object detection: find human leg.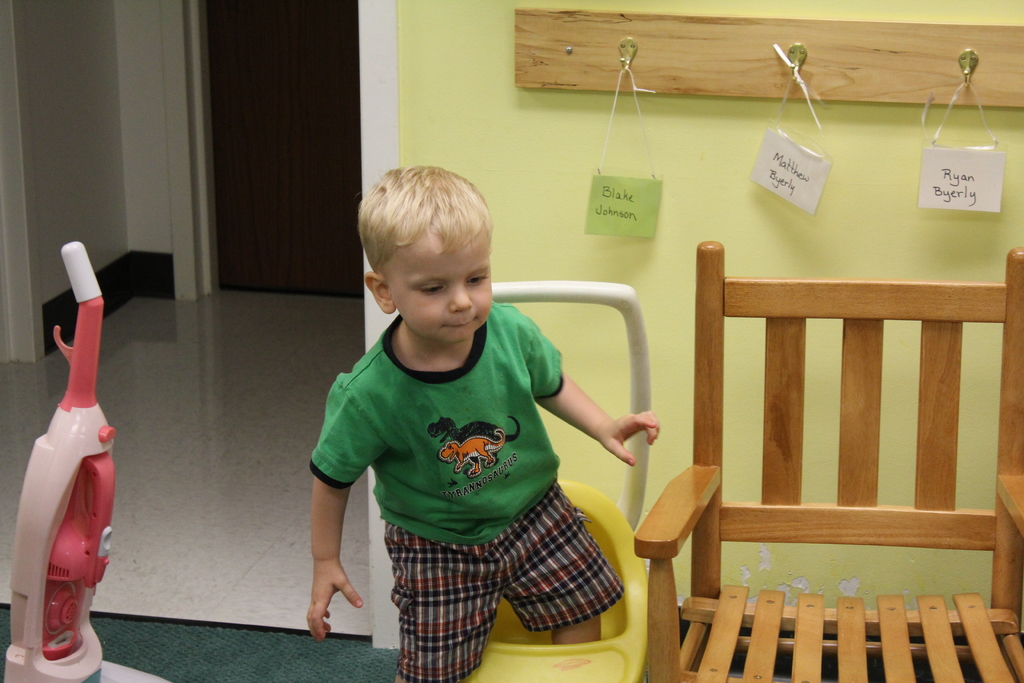
(506,490,606,649).
